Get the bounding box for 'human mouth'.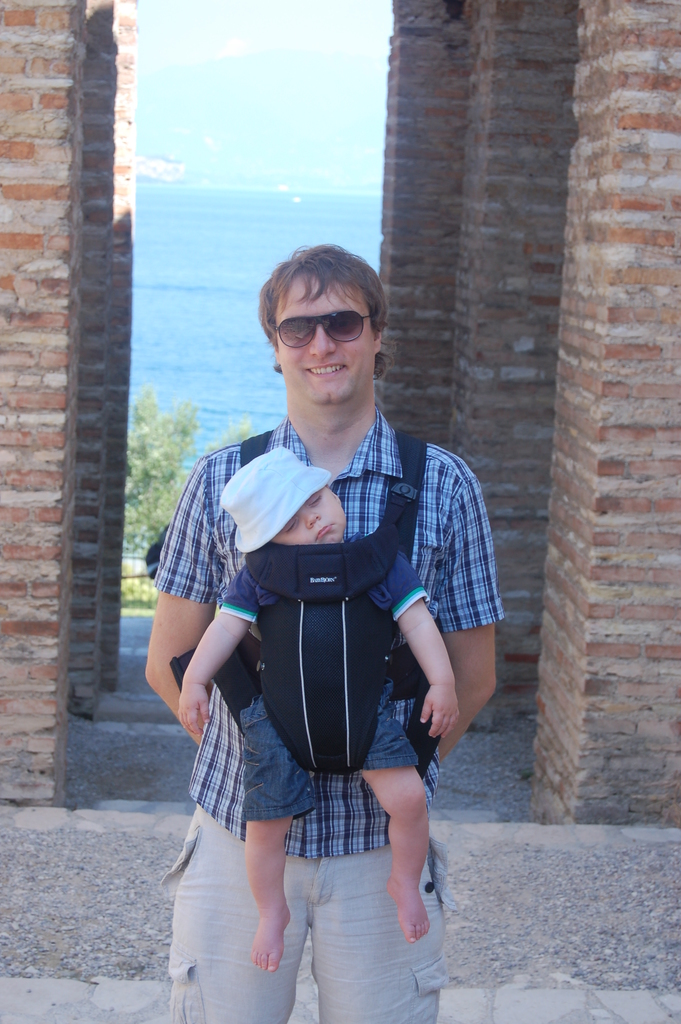
locate(306, 364, 347, 375).
